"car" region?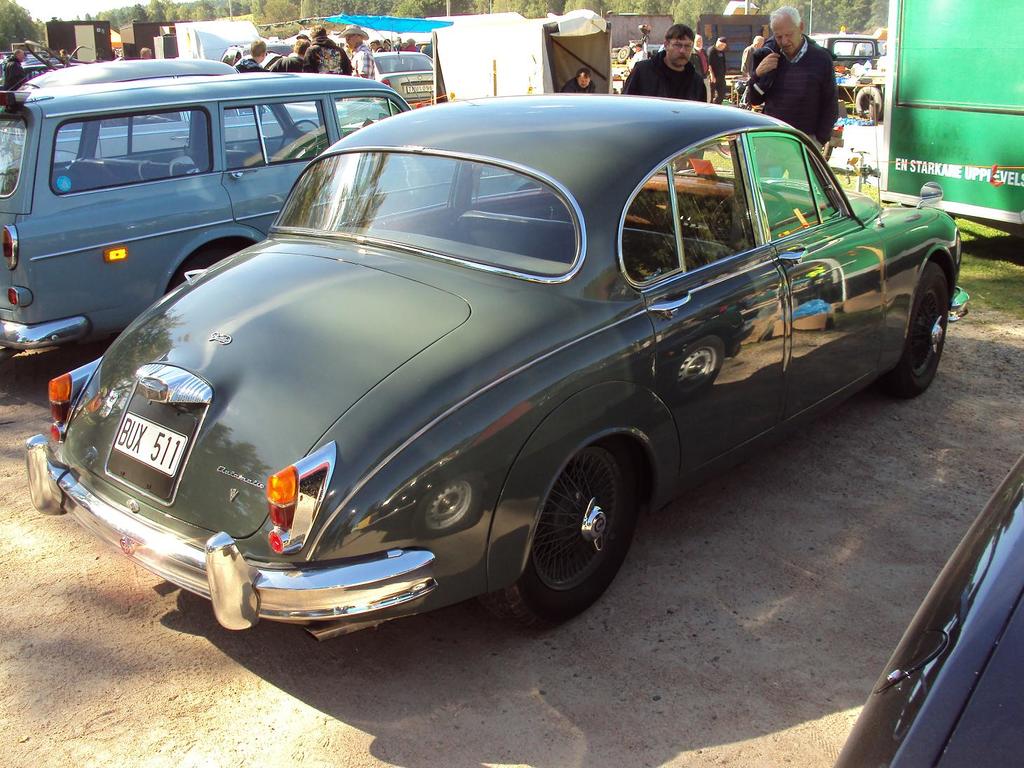
x1=828, y1=452, x2=1023, y2=767
